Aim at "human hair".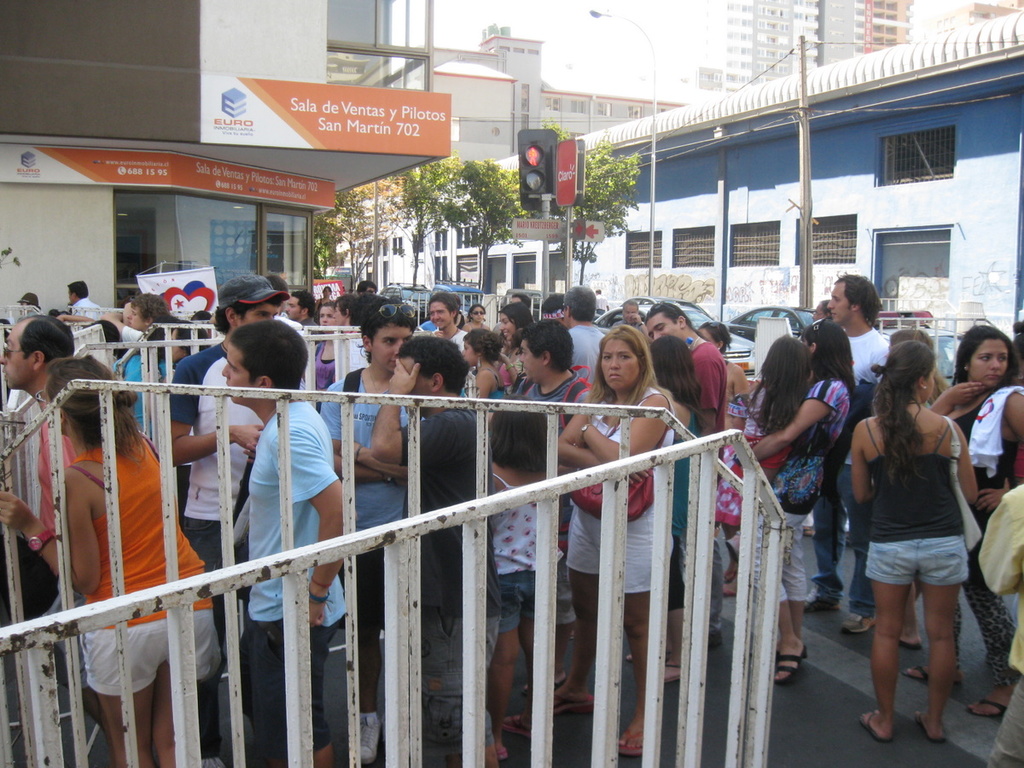
Aimed at x1=462, y1=330, x2=503, y2=364.
